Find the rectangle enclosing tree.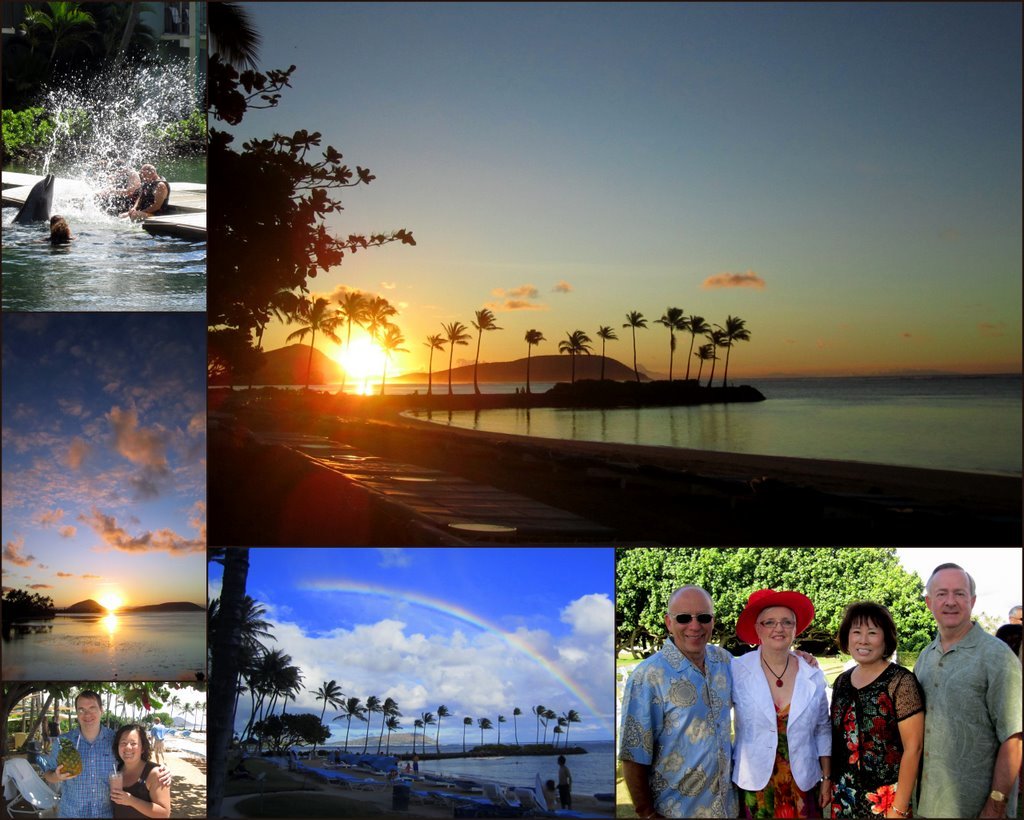
[202, 54, 295, 123].
